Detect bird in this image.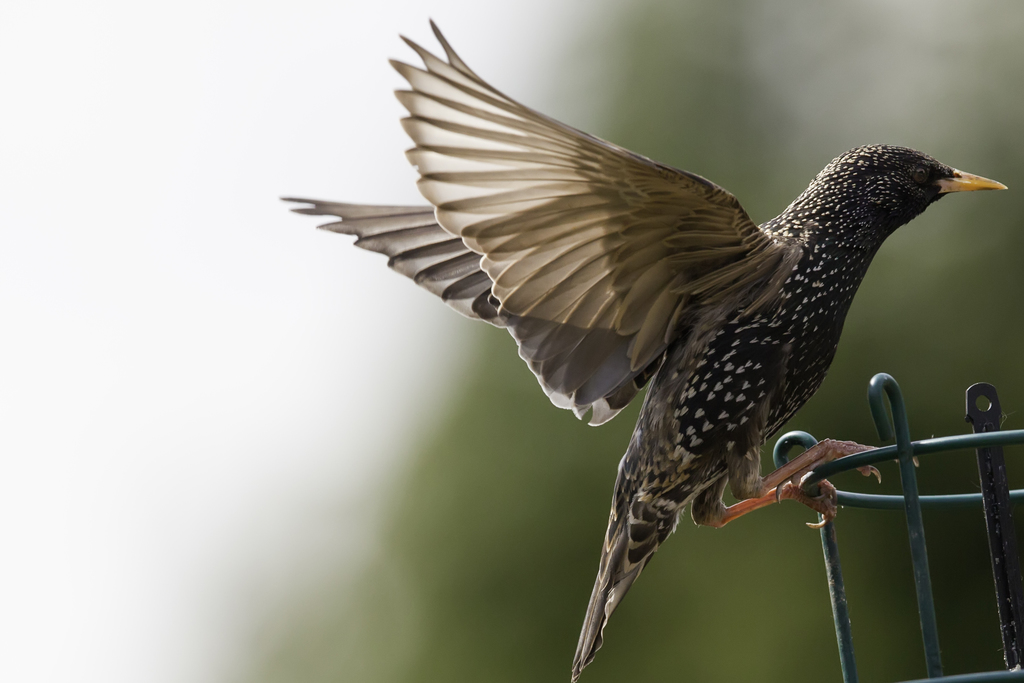
Detection: bbox=[307, 38, 1002, 647].
